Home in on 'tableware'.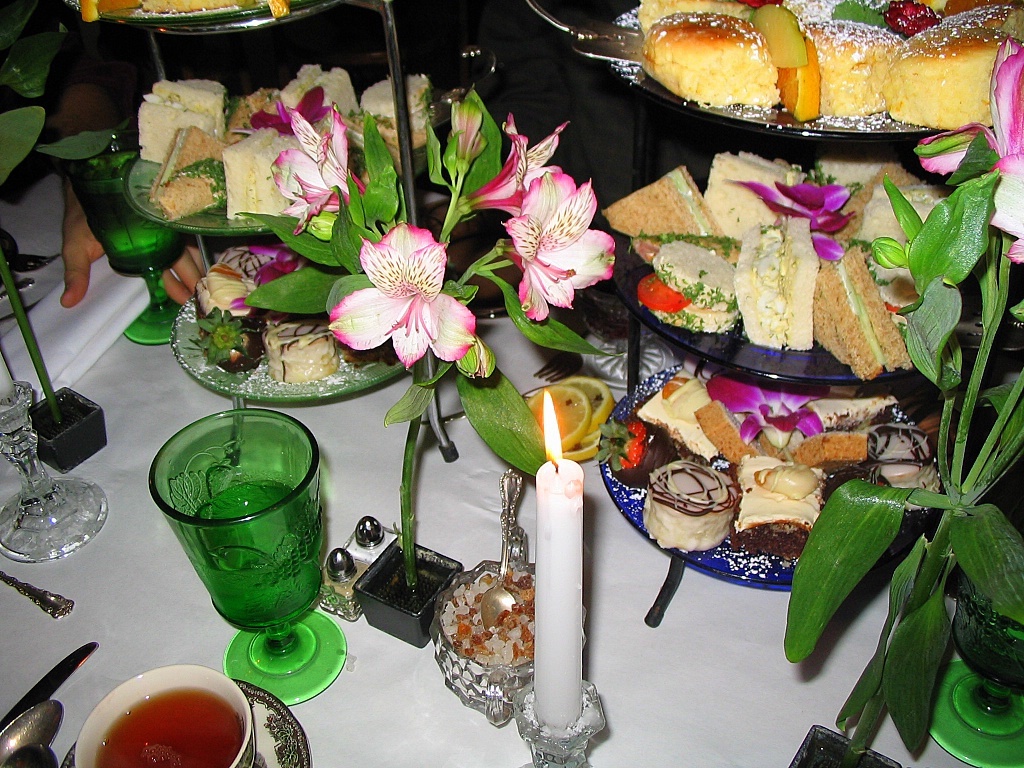
Homed in at bbox=[0, 571, 75, 625].
